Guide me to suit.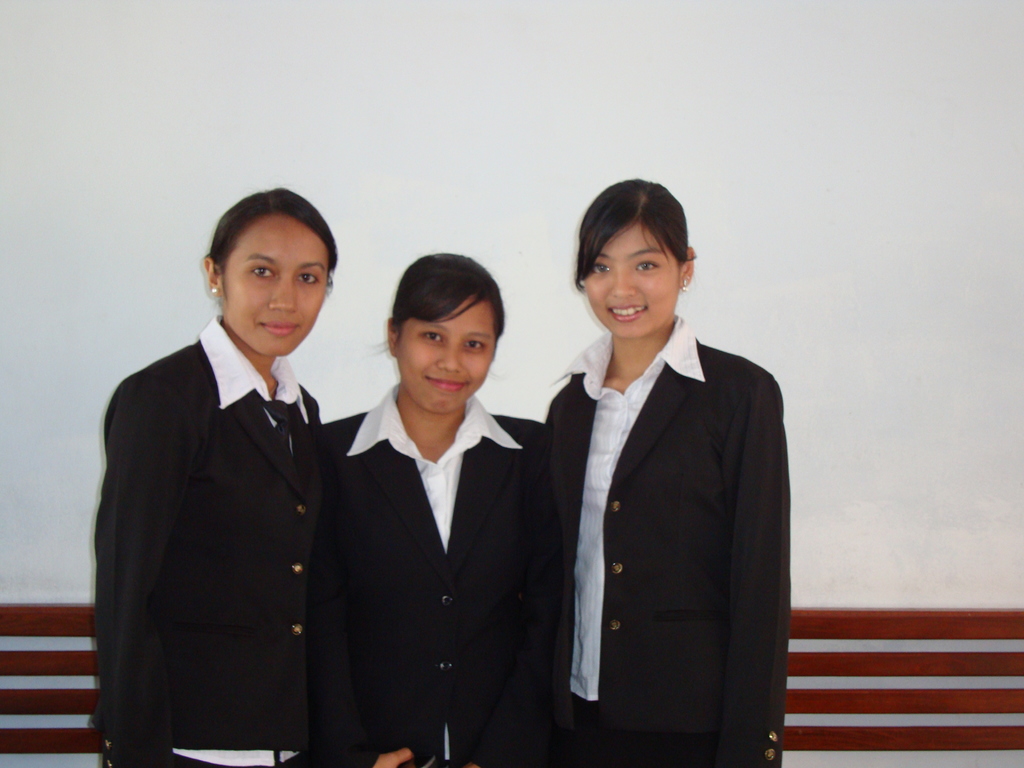
Guidance: {"x1": 93, "y1": 315, "x2": 328, "y2": 767}.
